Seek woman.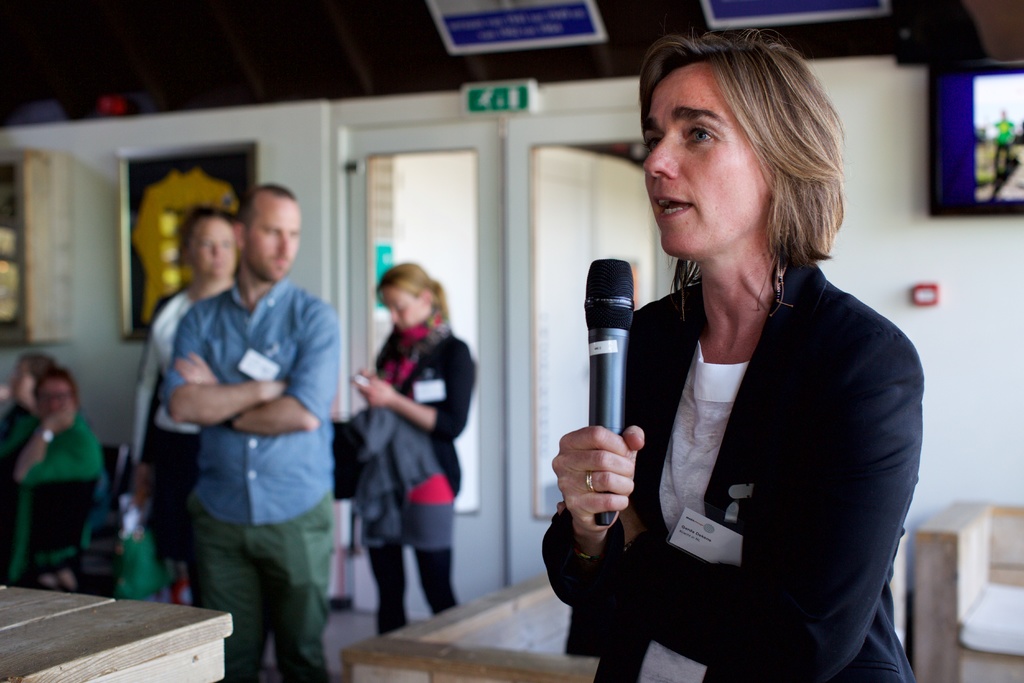
326,258,473,639.
